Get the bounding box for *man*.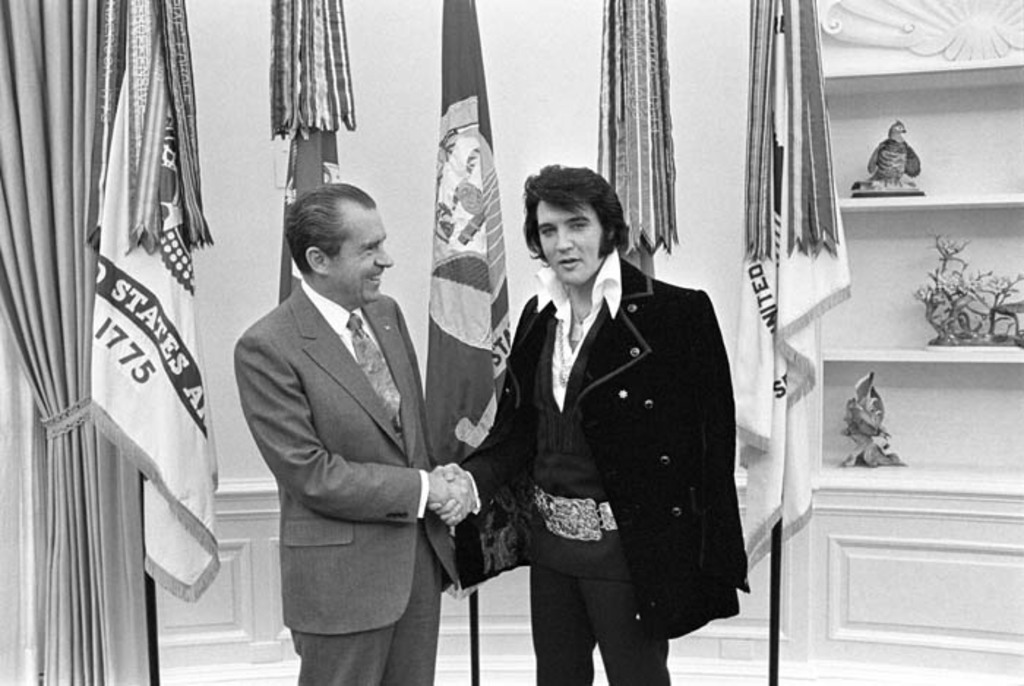
224, 165, 490, 685.
